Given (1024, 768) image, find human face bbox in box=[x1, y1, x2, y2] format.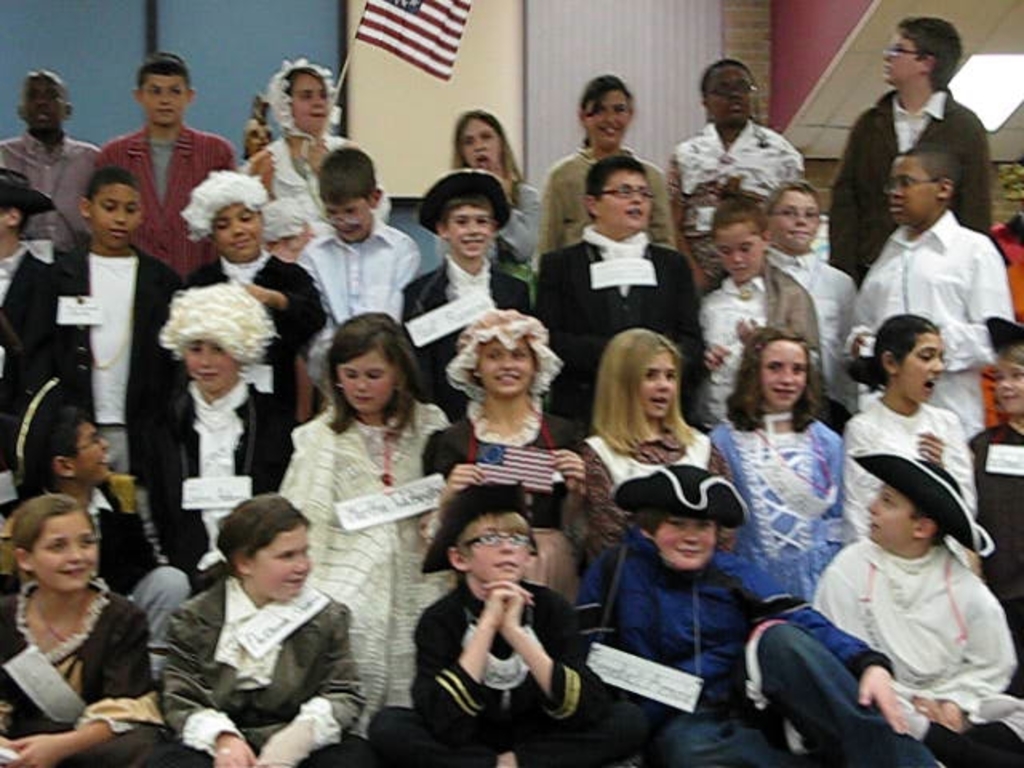
box=[187, 338, 235, 405].
